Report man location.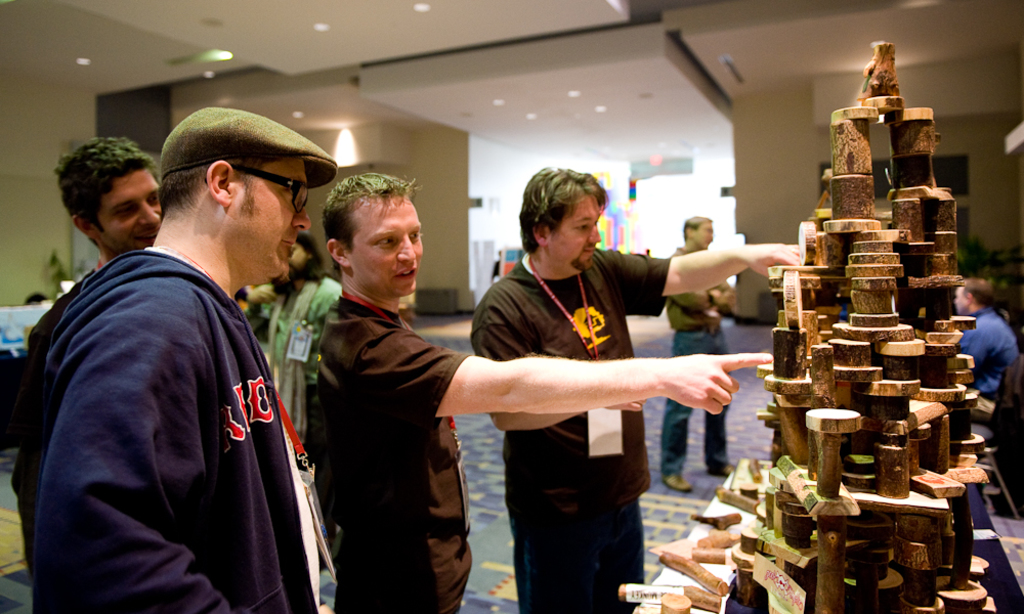
Report: region(470, 167, 801, 613).
